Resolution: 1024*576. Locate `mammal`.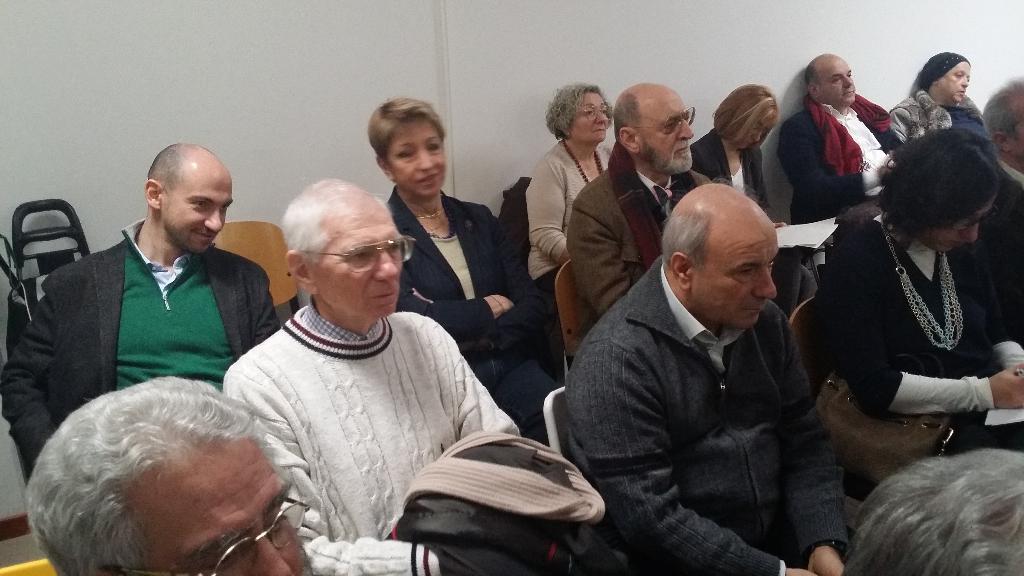
(left=685, top=83, right=783, bottom=209).
